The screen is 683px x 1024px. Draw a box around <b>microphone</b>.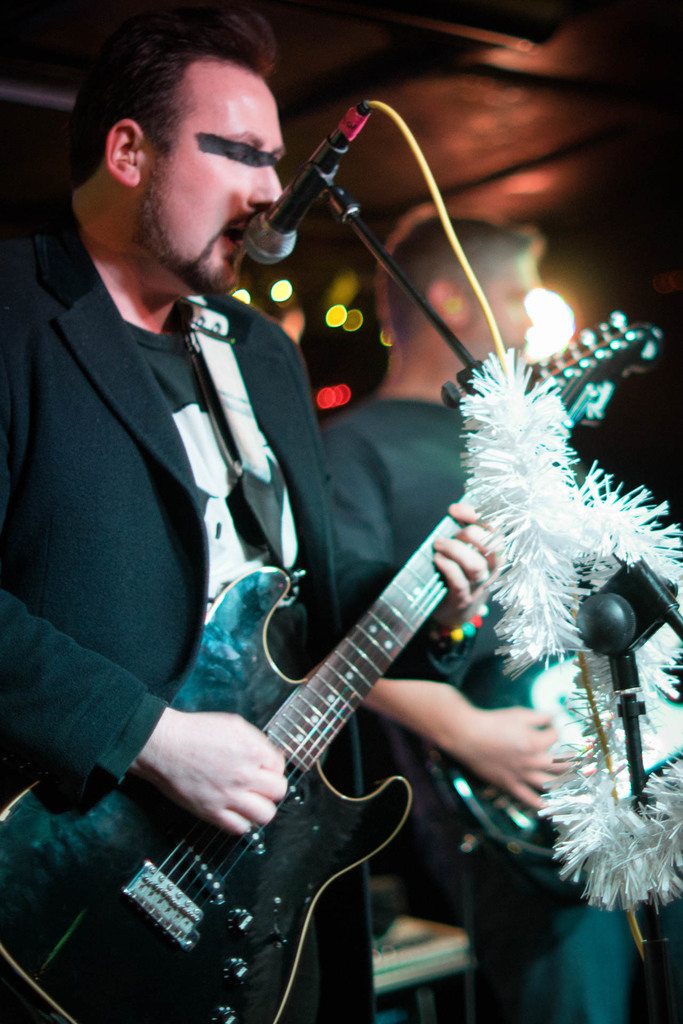
[x1=237, y1=99, x2=400, y2=262].
